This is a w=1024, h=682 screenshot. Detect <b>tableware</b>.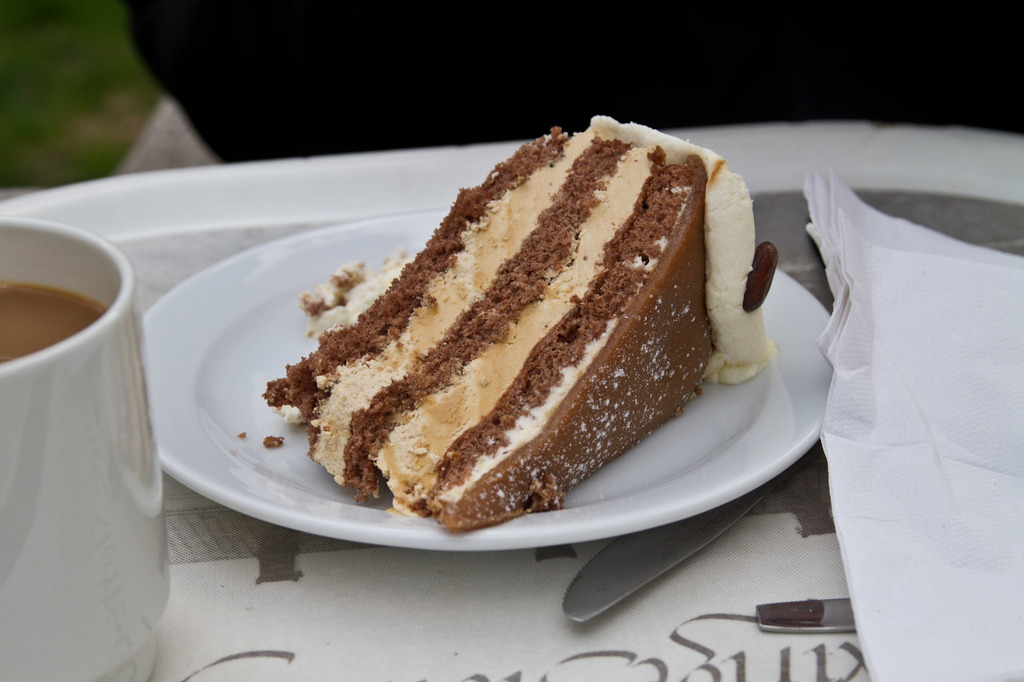
BBox(750, 596, 856, 633).
